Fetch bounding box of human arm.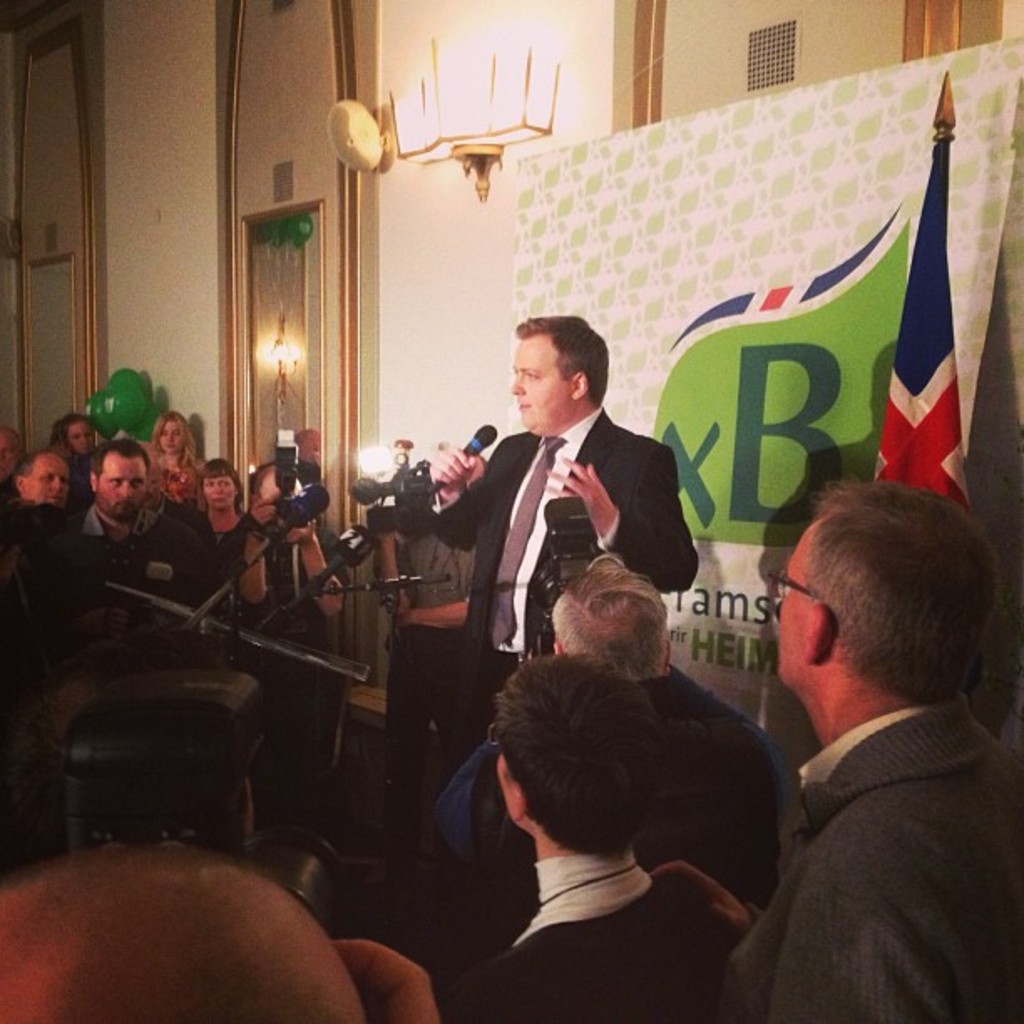
Bbox: bbox(428, 432, 520, 547).
